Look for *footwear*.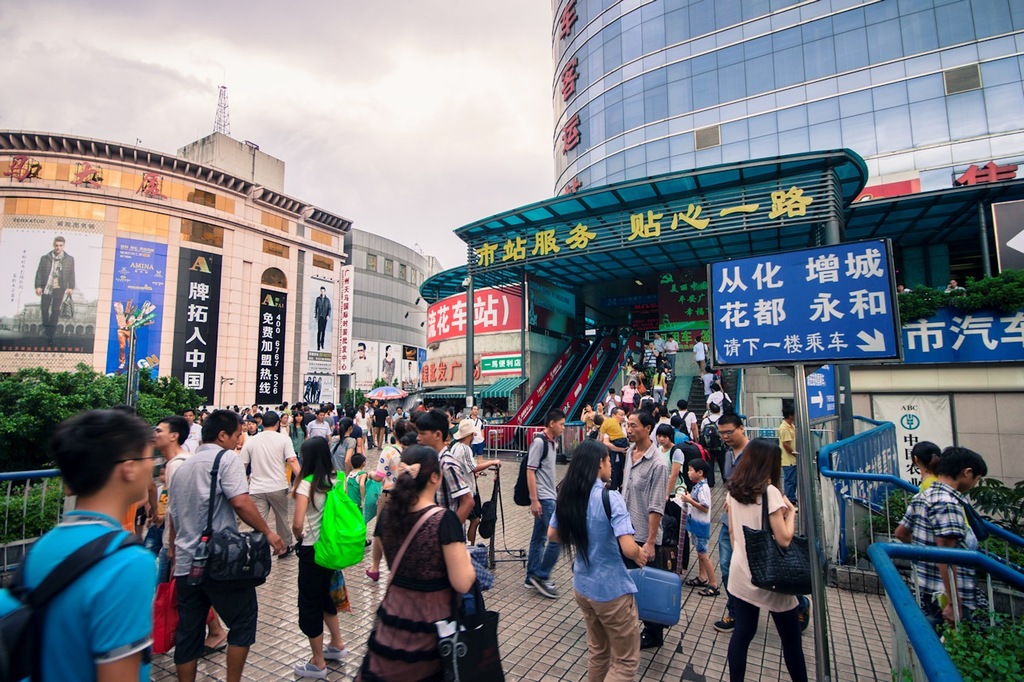
Found: x1=293 y1=657 x2=332 y2=681.
